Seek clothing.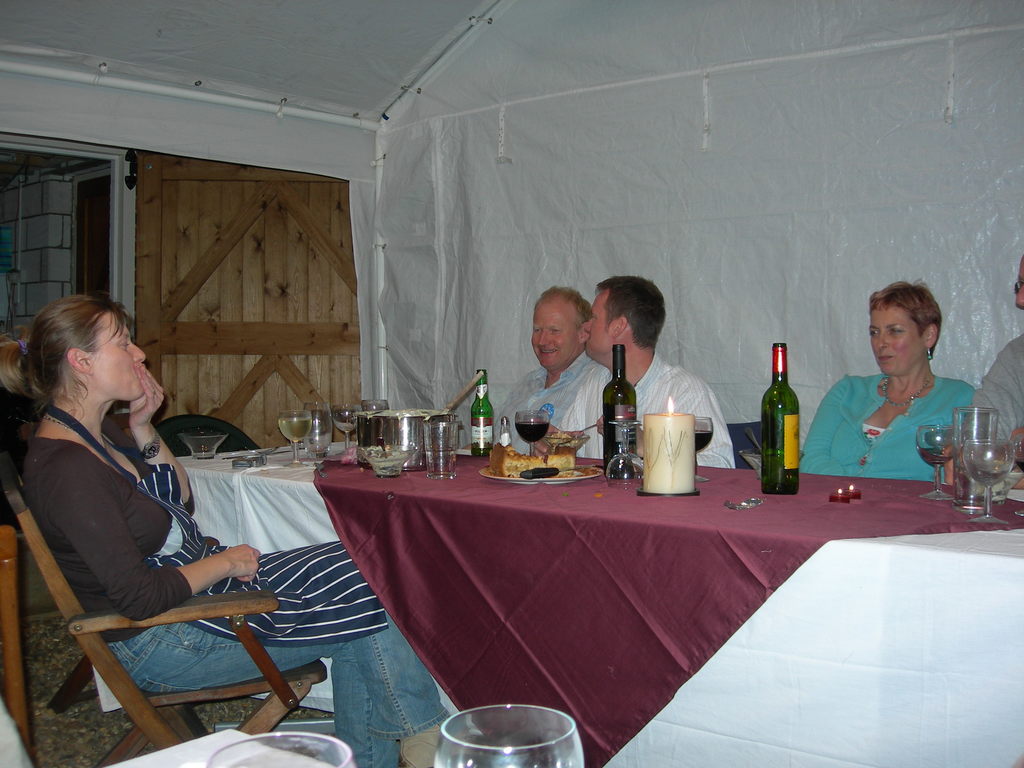
(x1=490, y1=356, x2=591, y2=452).
